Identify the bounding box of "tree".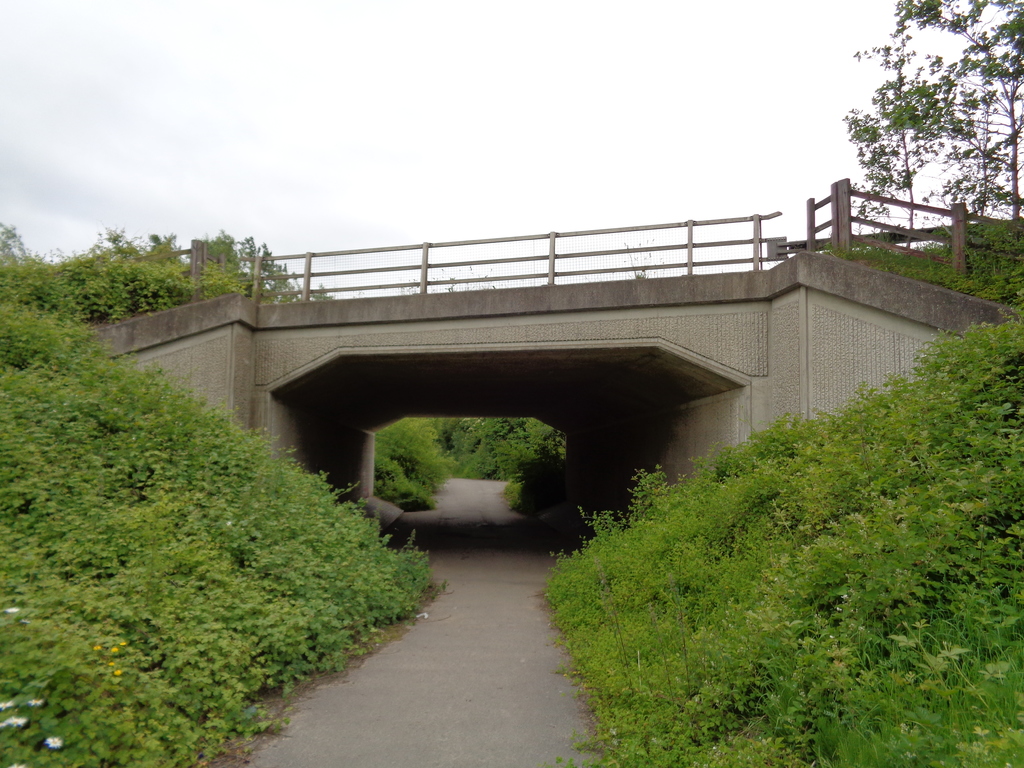
[x1=843, y1=24, x2=983, y2=256].
